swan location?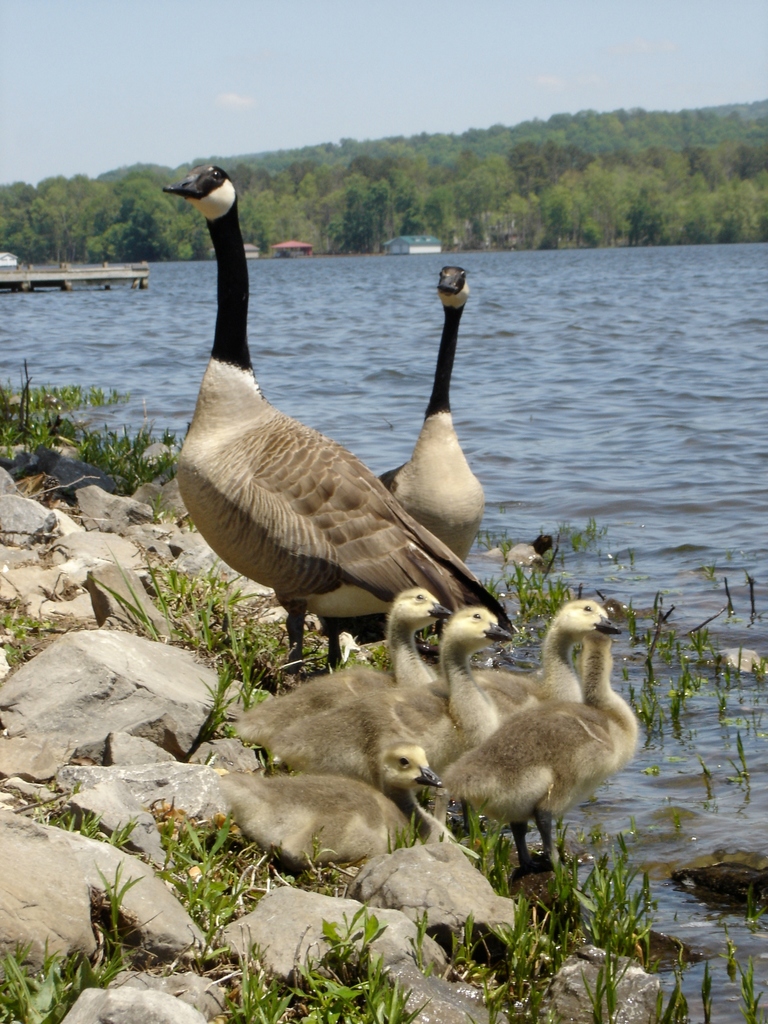
detection(437, 631, 642, 881)
